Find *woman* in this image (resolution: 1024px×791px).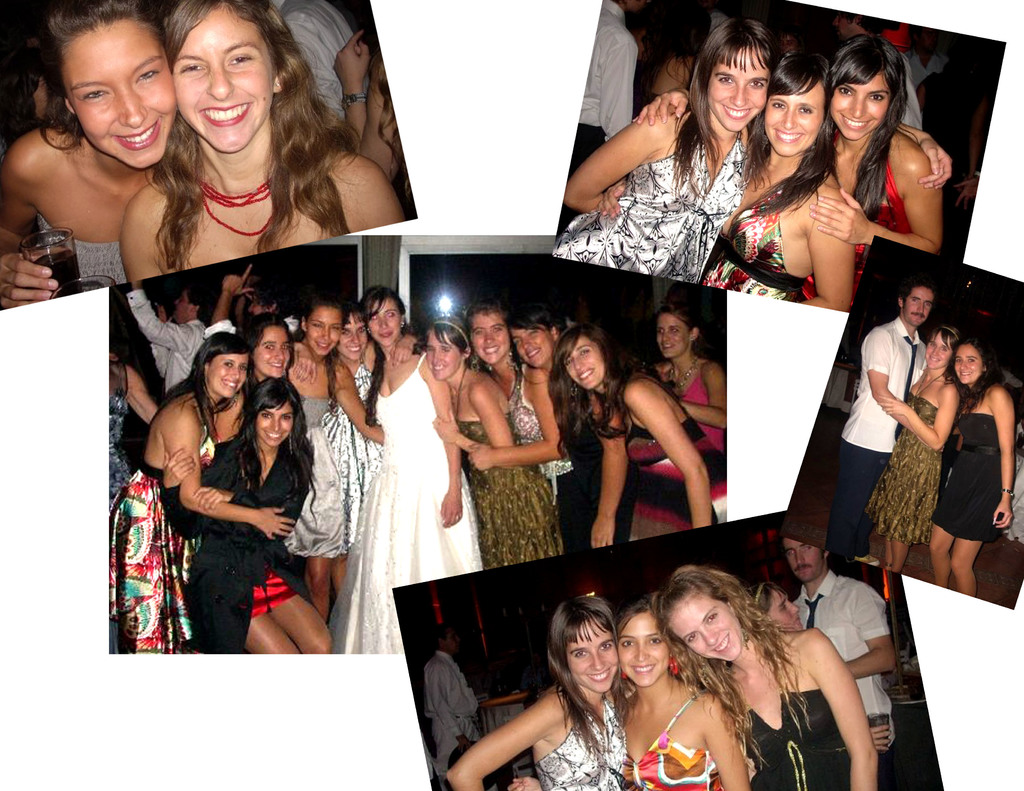
[324,288,477,657].
